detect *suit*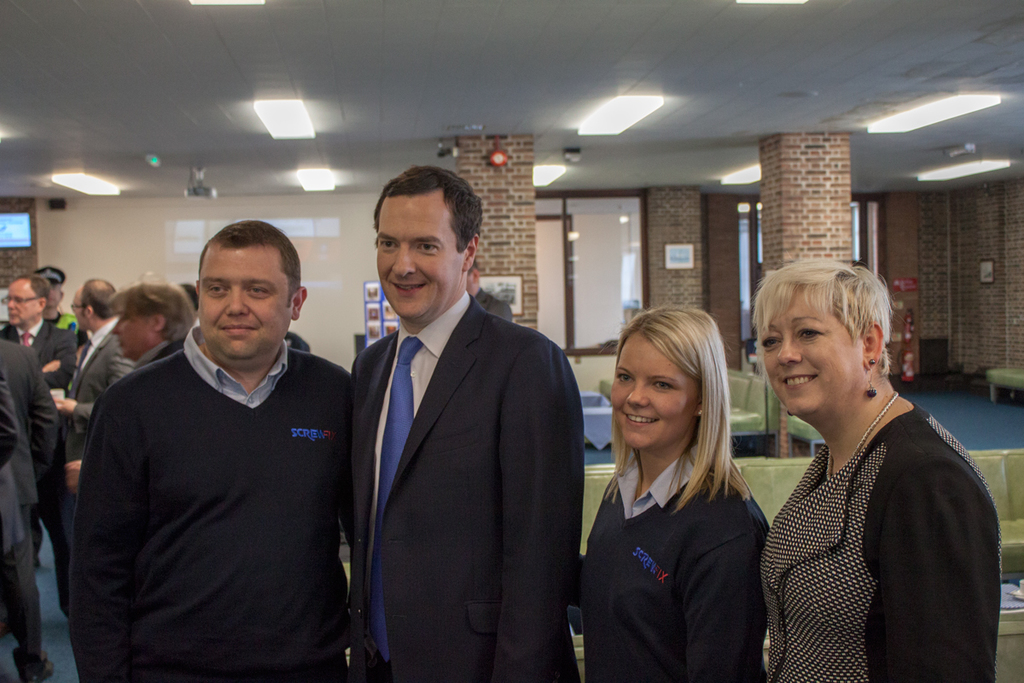
bbox(67, 307, 134, 561)
